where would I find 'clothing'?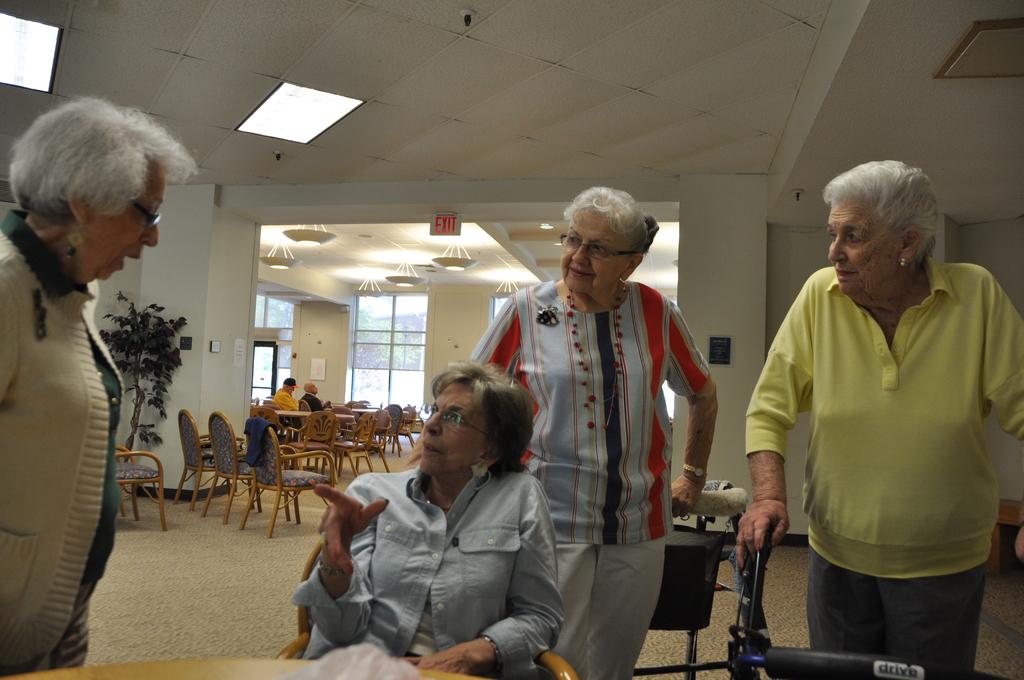
At bbox=[473, 266, 725, 679].
